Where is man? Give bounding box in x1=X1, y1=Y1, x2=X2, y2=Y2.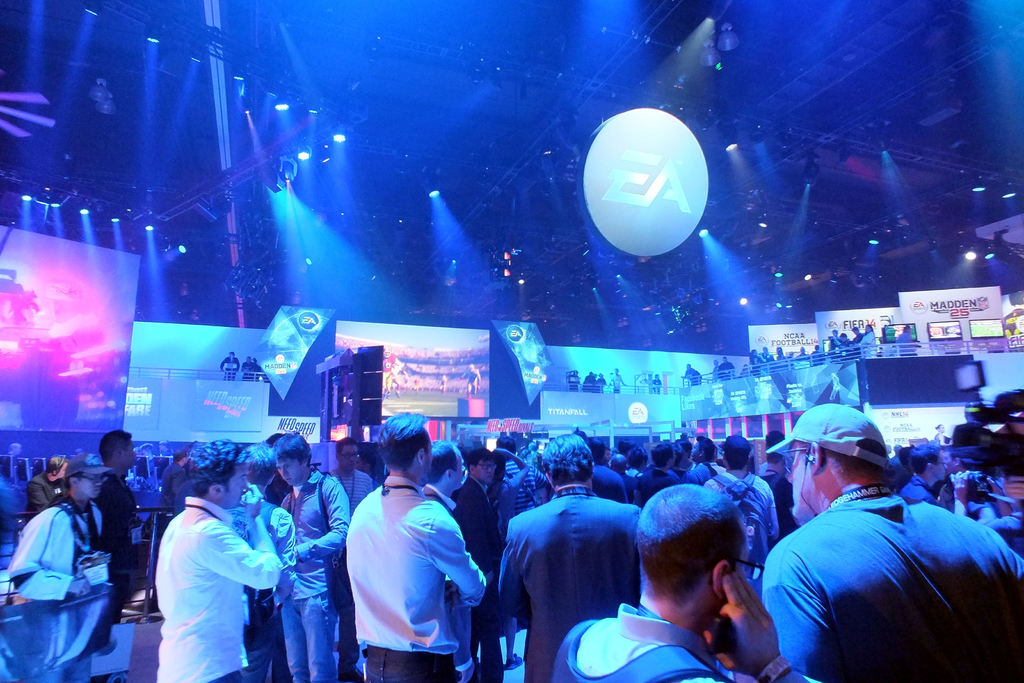
x1=272, y1=431, x2=353, y2=682.
